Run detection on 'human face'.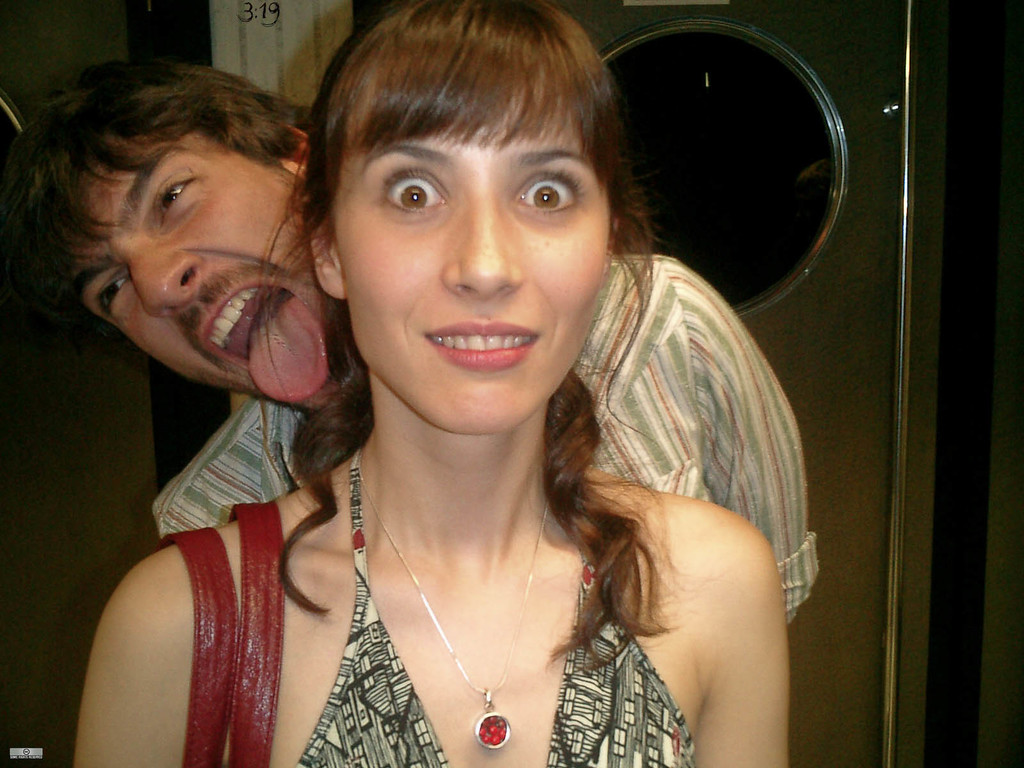
Result: [left=332, top=93, right=611, bottom=440].
